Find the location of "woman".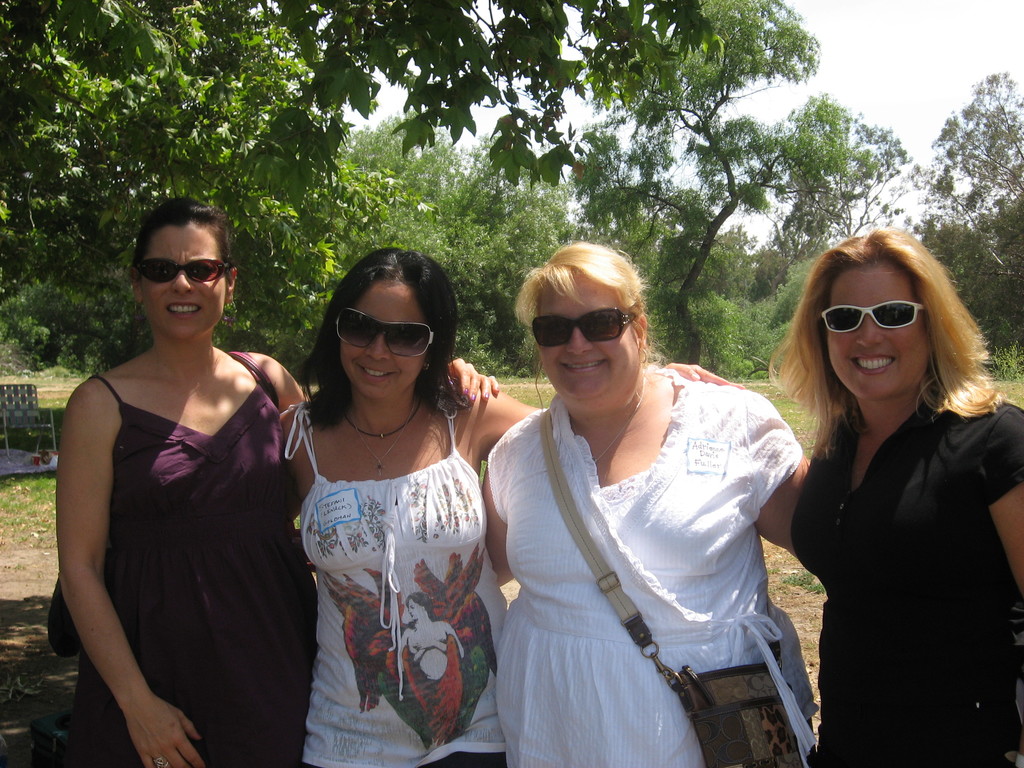
Location: Rect(50, 189, 314, 767).
